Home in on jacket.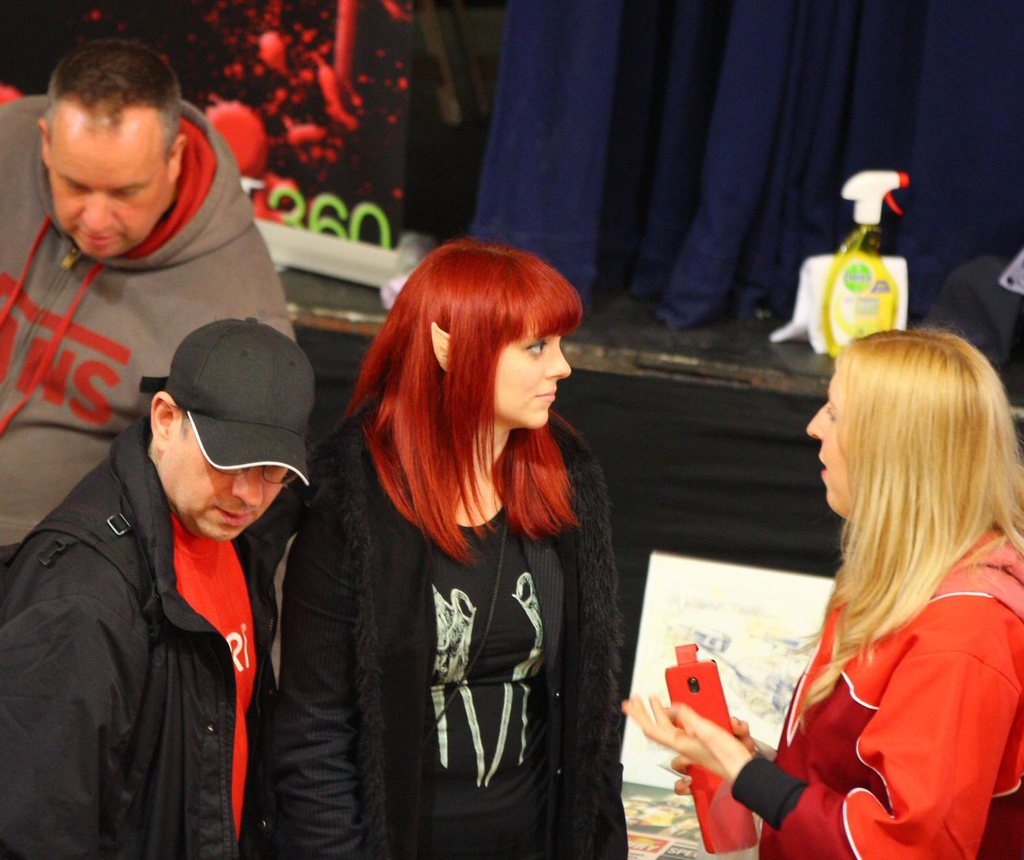
Homed in at (260,358,651,836).
